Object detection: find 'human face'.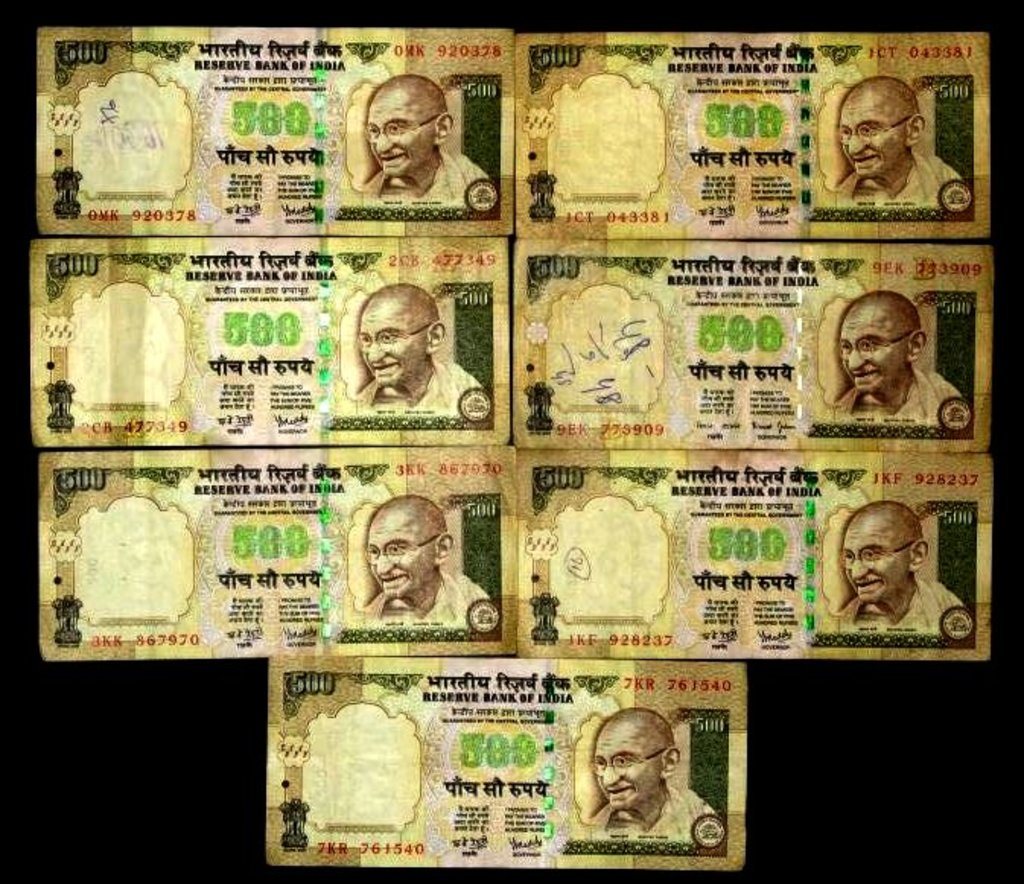
rect(838, 514, 913, 601).
